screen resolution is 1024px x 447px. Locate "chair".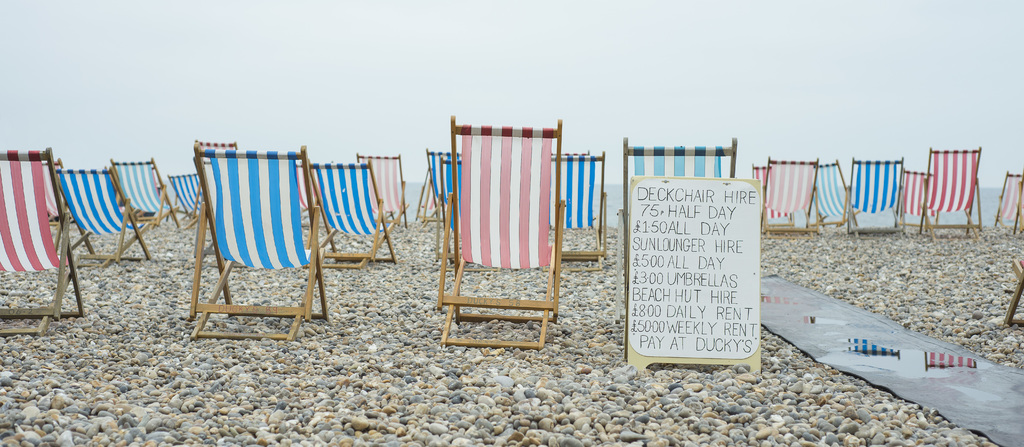
(left=54, top=164, right=152, bottom=270).
